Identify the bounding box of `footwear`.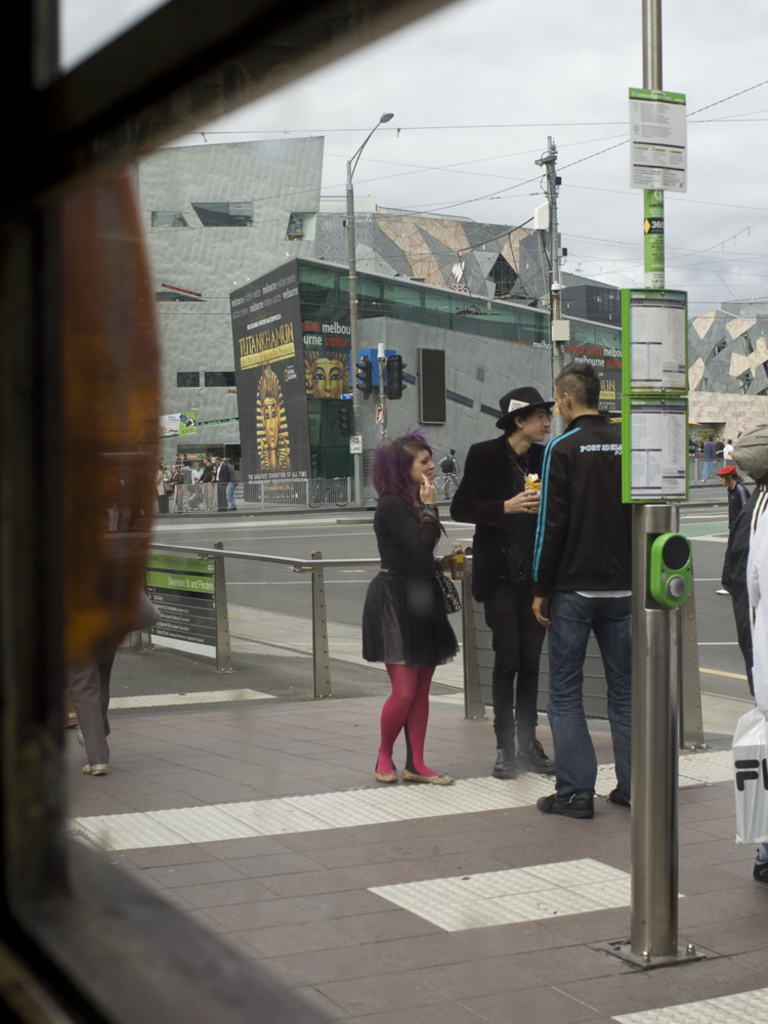
x1=520 y1=725 x2=551 y2=767.
